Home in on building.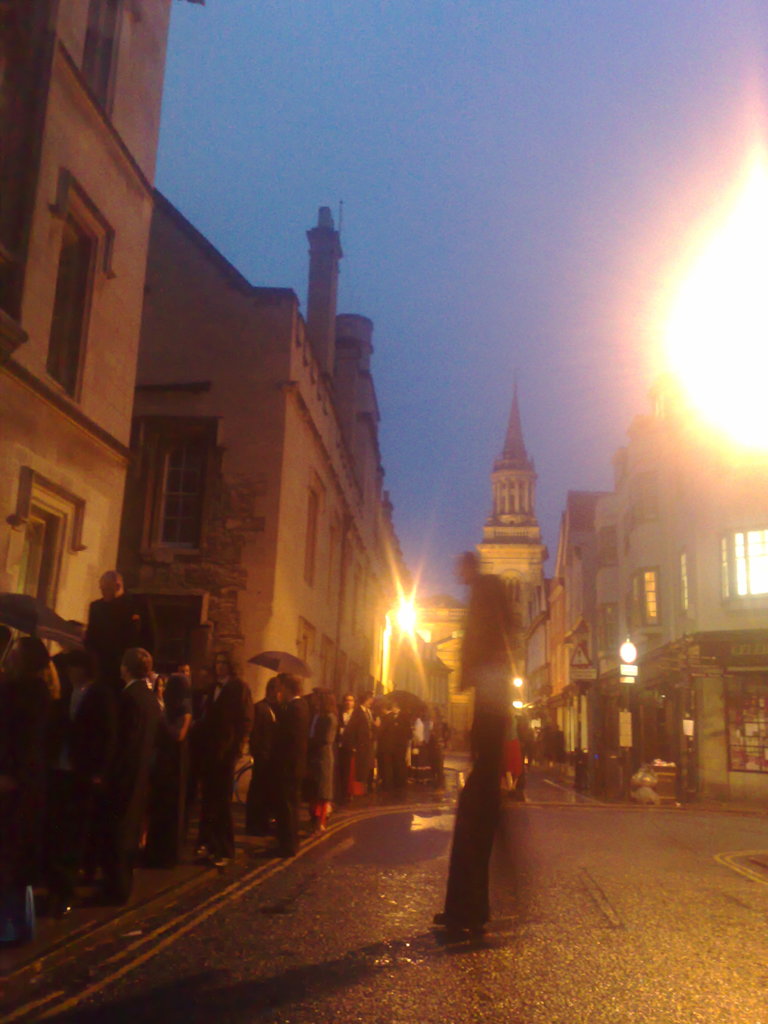
Homed in at (left=360, top=622, right=453, bottom=732).
